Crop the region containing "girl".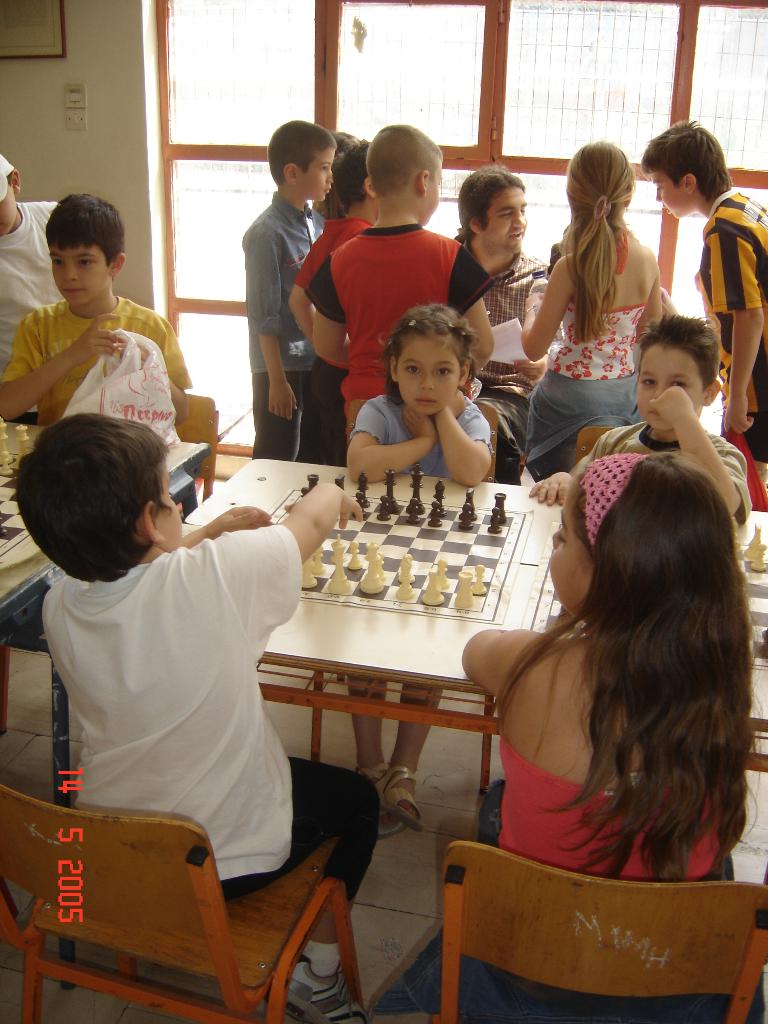
Crop region: BBox(453, 452, 759, 1021).
